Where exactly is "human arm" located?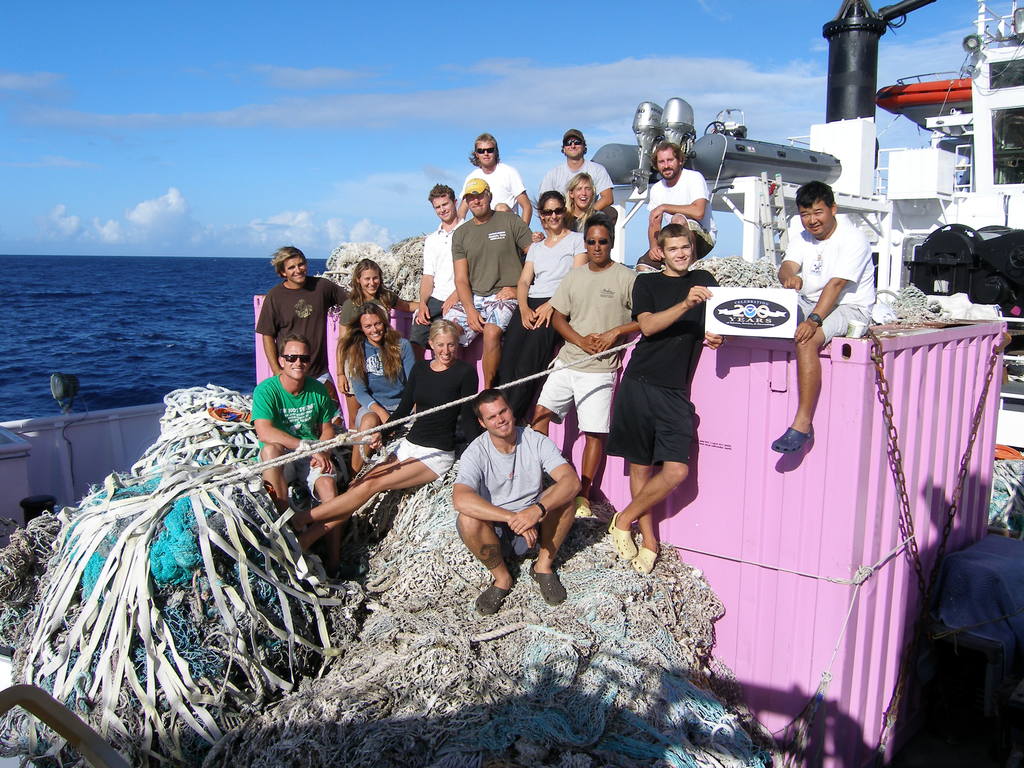
Its bounding box is {"x1": 532, "y1": 301, "x2": 557, "y2": 332}.
